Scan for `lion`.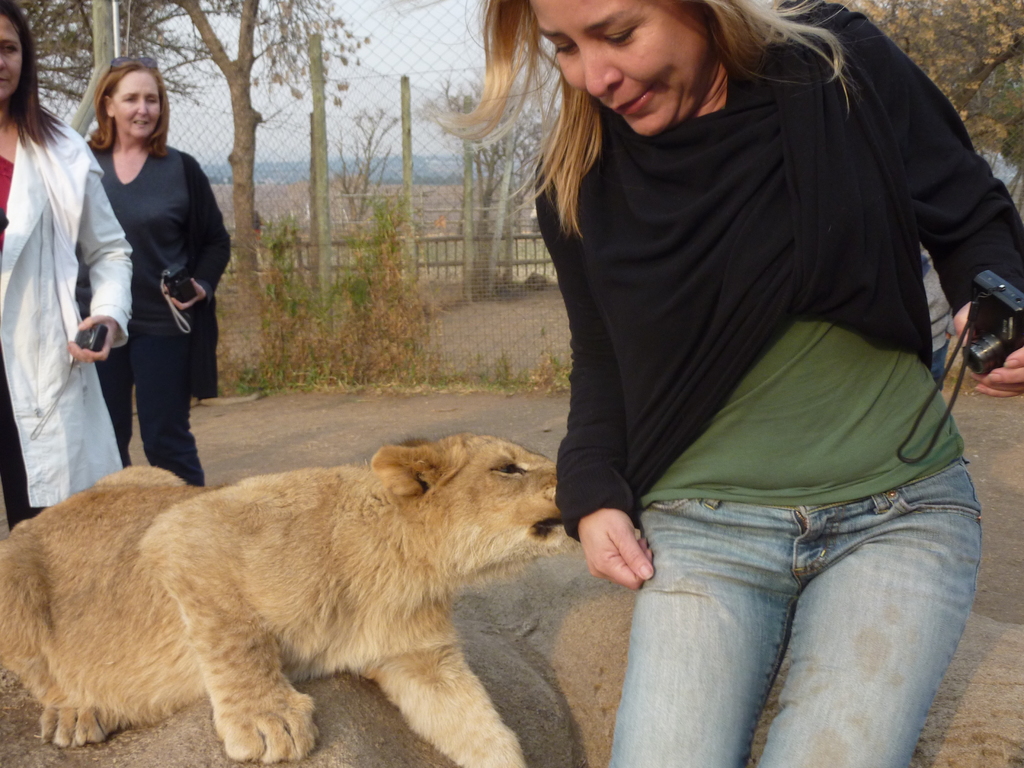
Scan result: [0, 431, 575, 767].
